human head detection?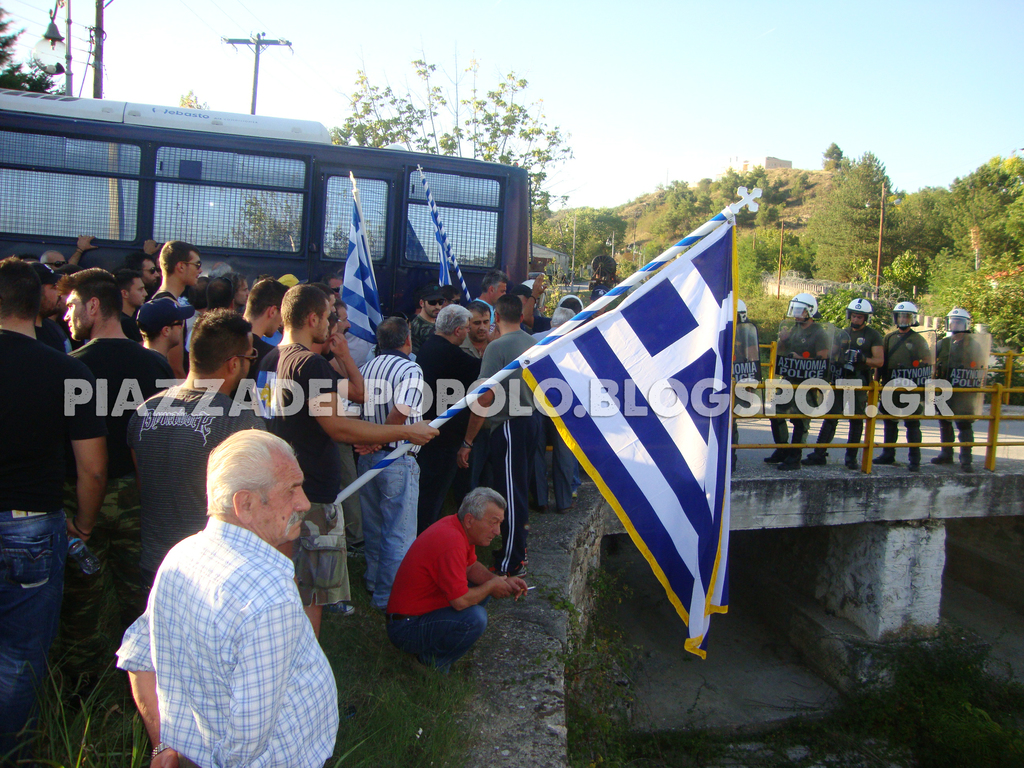
941,303,970,337
